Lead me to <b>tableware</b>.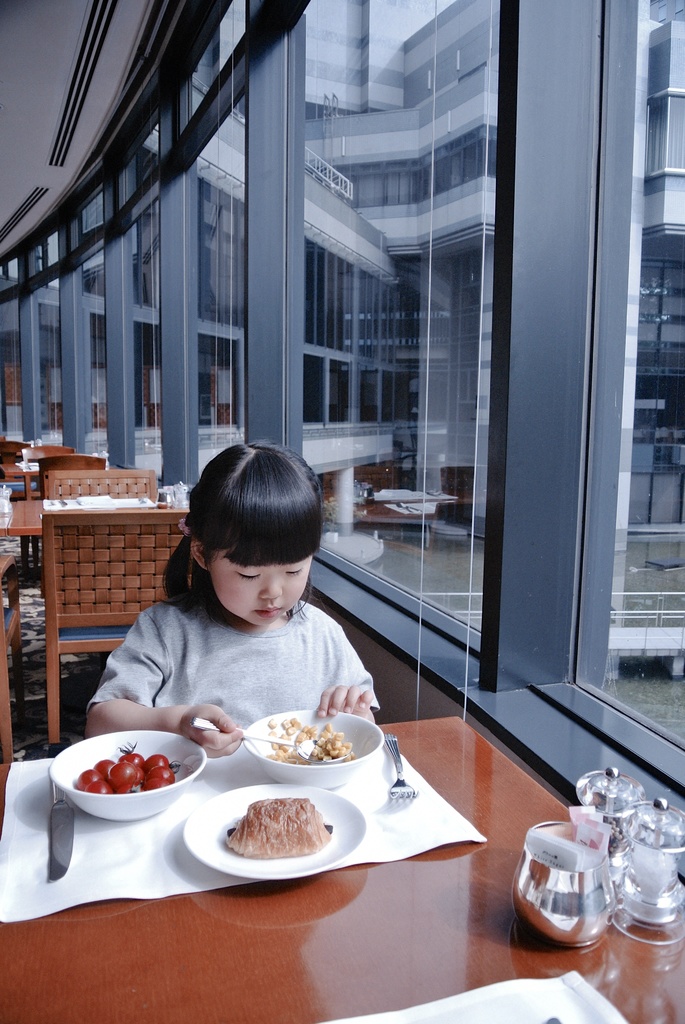
Lead to x1=178, y1=781, x2=369, y2=879.
